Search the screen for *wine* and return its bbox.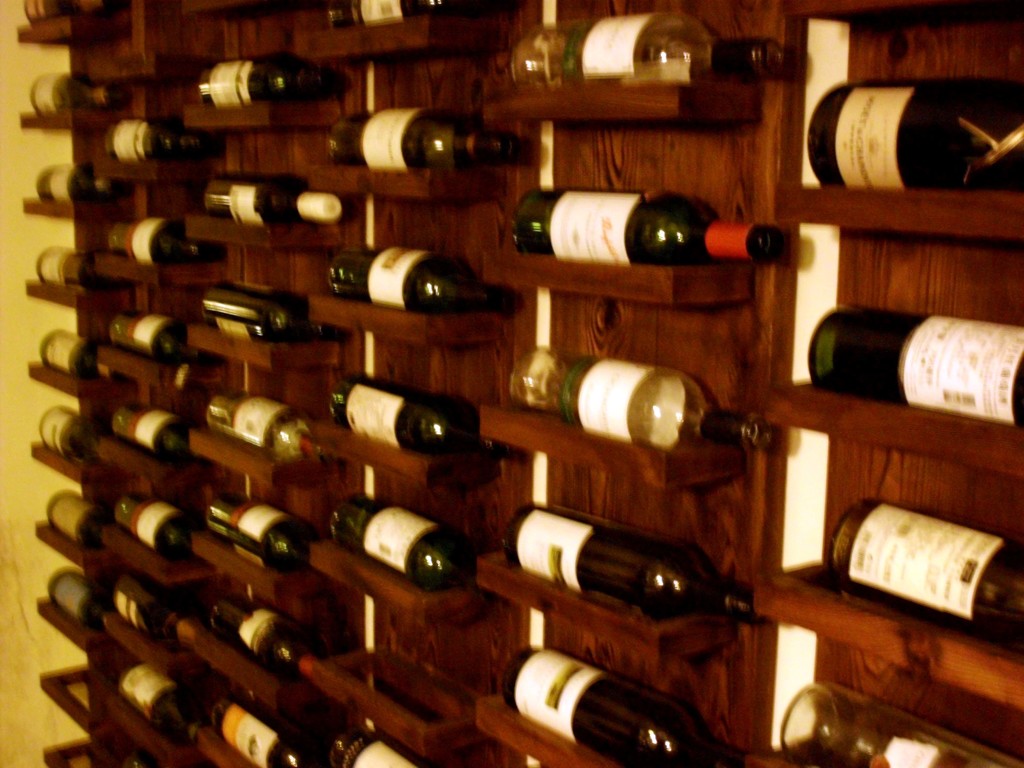
Found: 116:493:202:558.
